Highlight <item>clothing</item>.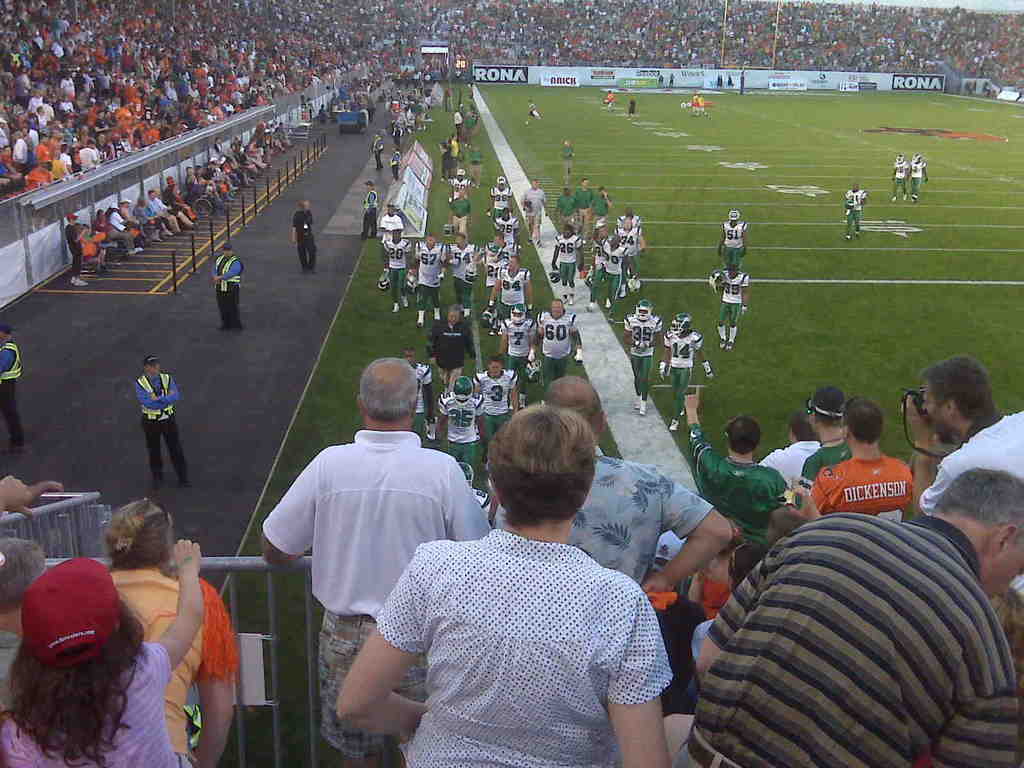
Highlighted region: (x1=362, y1=189, x2=376, y2=239).
